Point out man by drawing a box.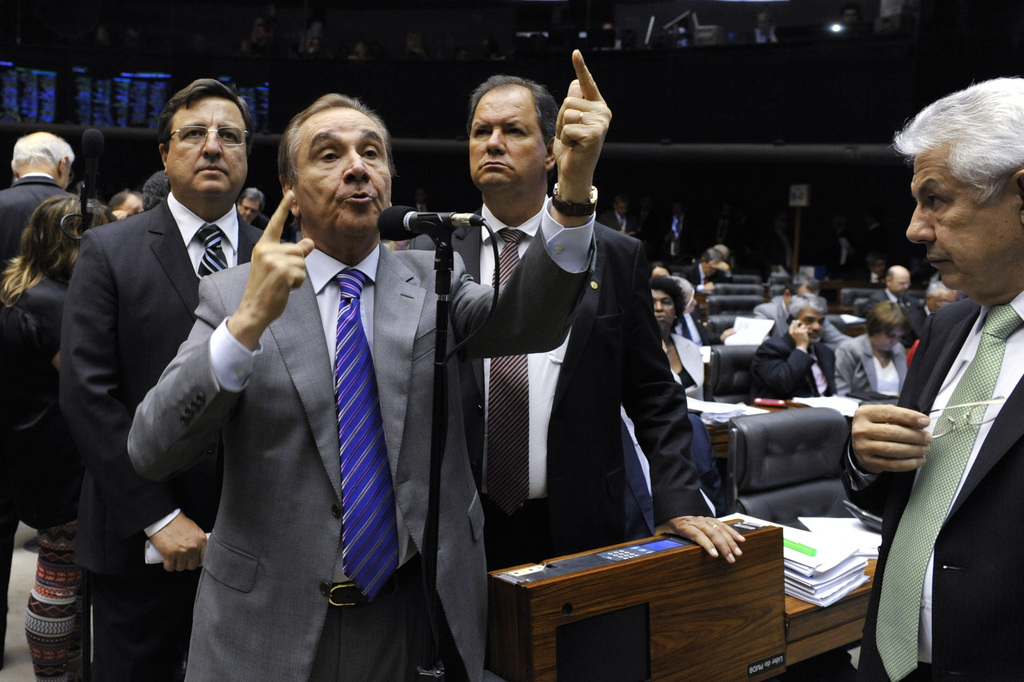
752/273/852/345.
